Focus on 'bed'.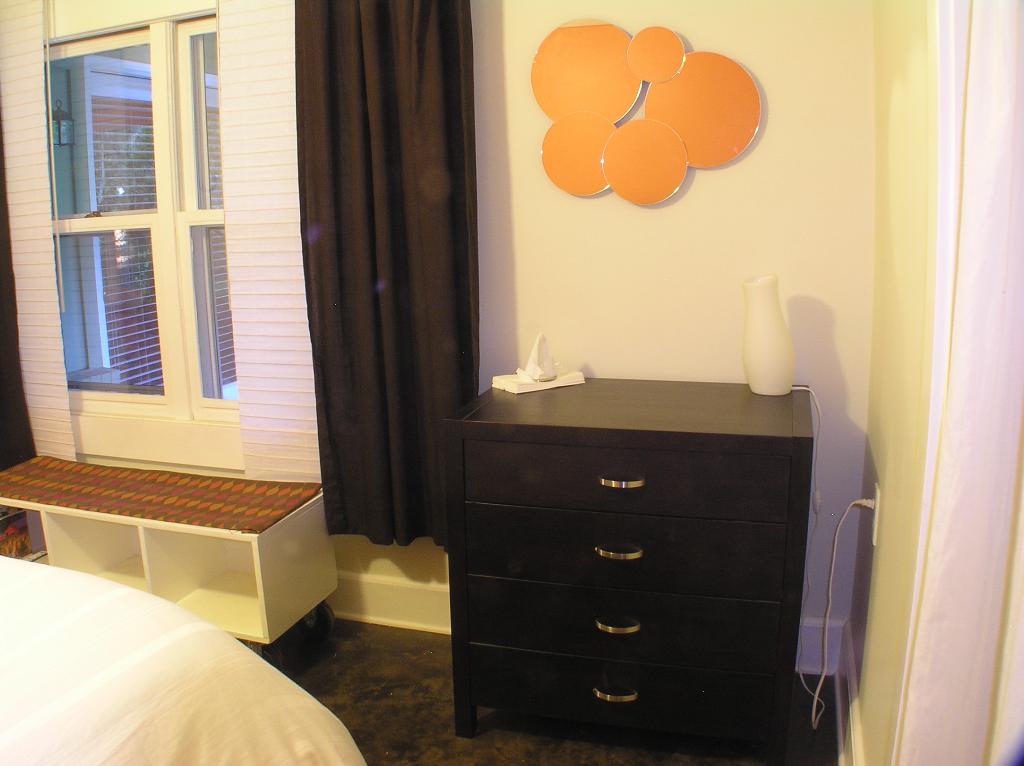
Focused at {"x1": 0, "y1": 539, "x2": 367, "y2": 765}.
